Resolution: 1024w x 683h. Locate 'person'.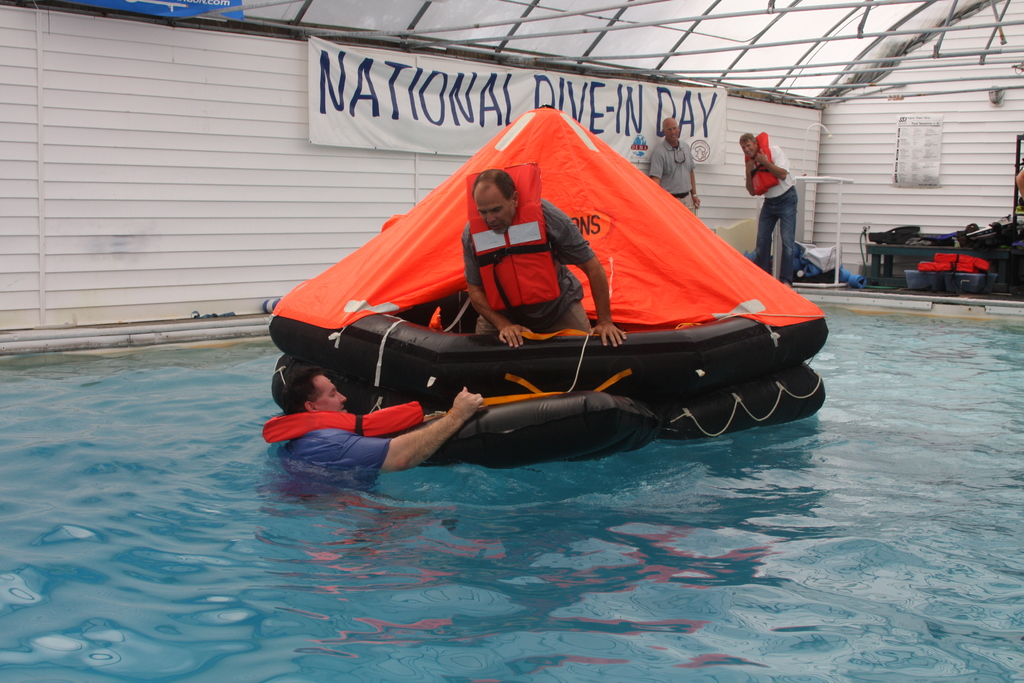
[x1=1020, y1=157, x2=1023, y2=198].
